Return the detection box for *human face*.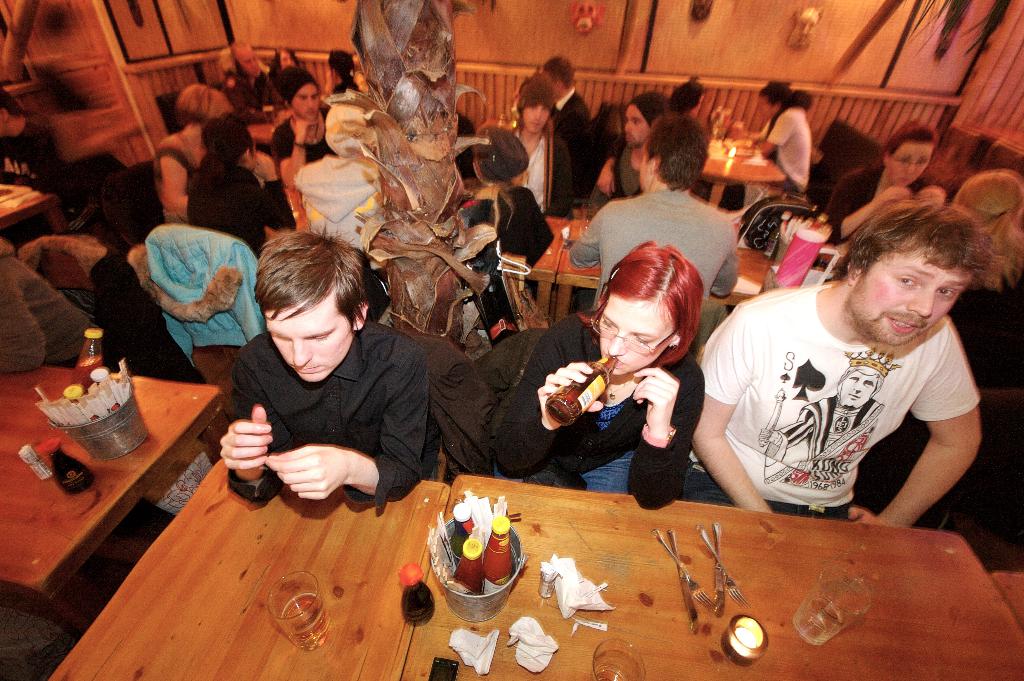
(left=519, top=106, right=550, bottom=134).
